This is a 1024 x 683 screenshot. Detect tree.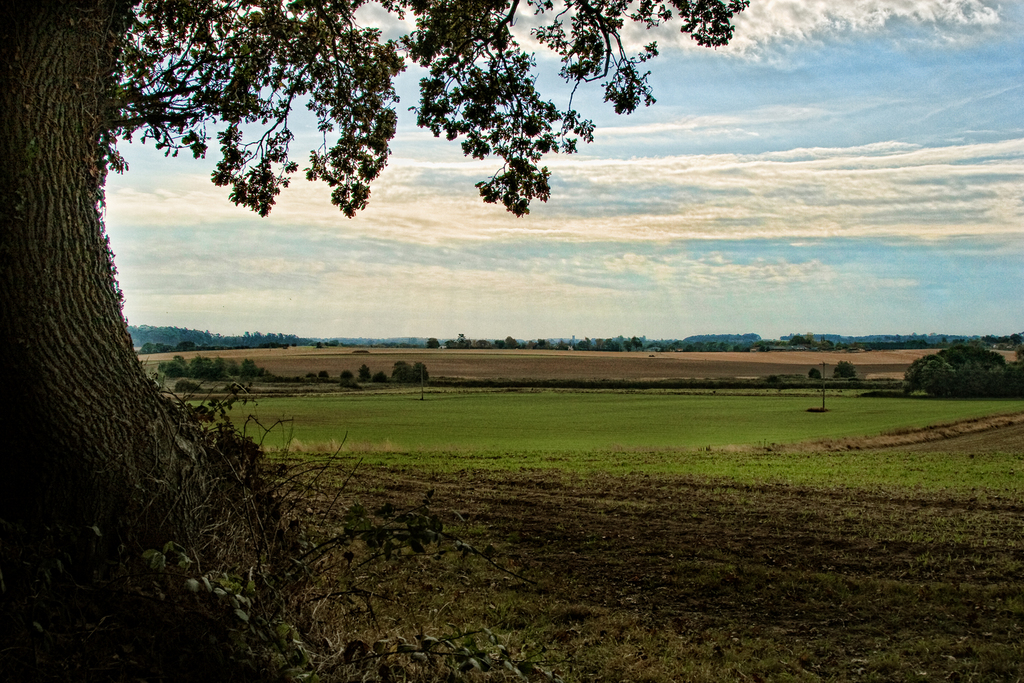
crop(502, 335, 520, 349).
